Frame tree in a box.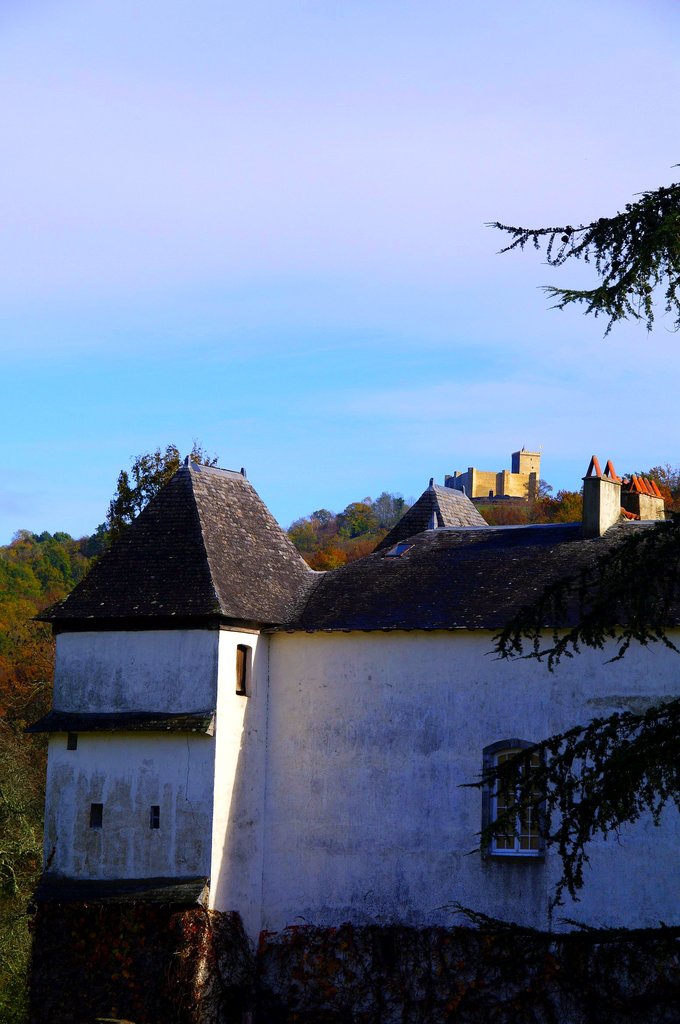
bbox=(0, 520, 80, 1012).
